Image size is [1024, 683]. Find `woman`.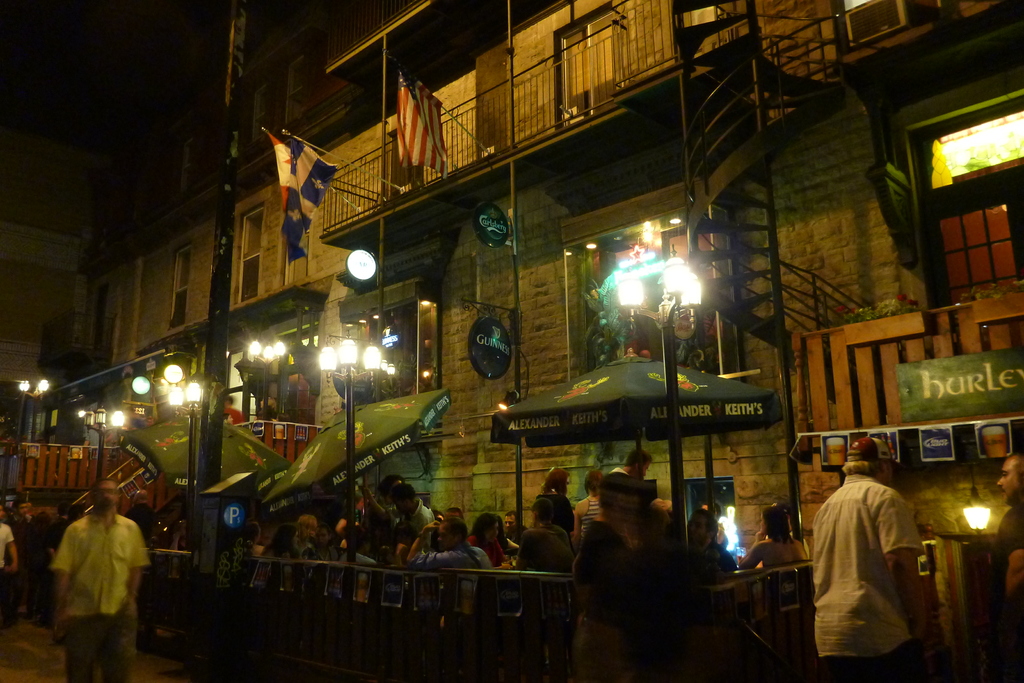
crop(307, 525, 341, 595).
